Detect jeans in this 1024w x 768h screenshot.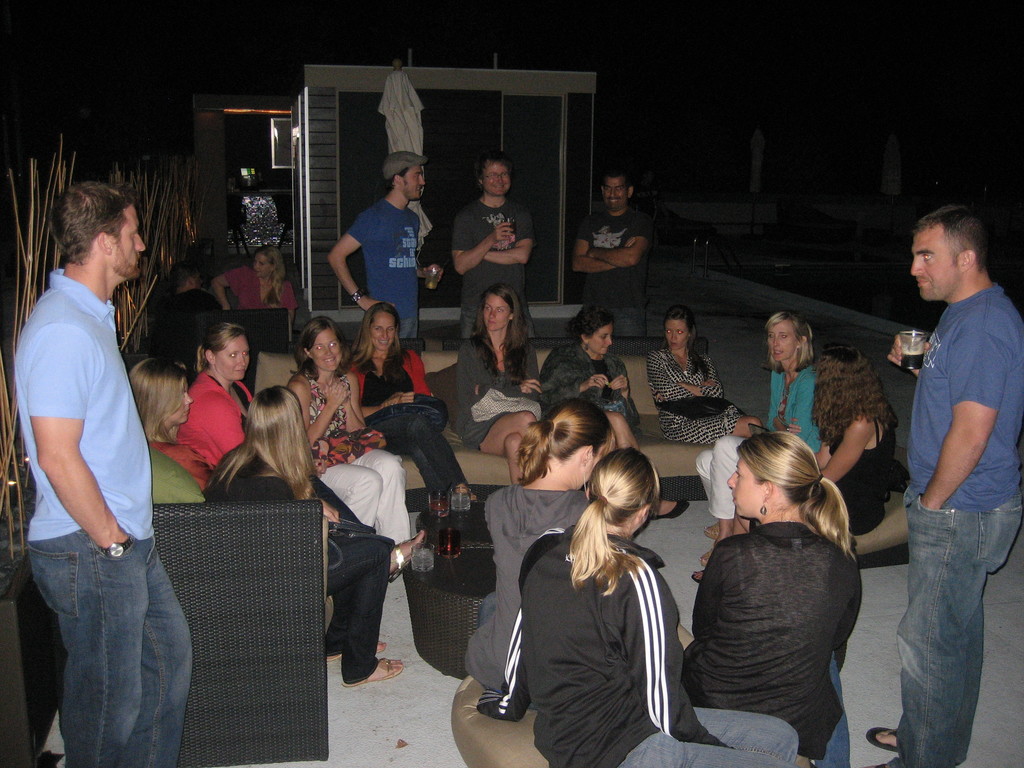
Detection: x1=824 y1=652 x2=851 y2=767.
